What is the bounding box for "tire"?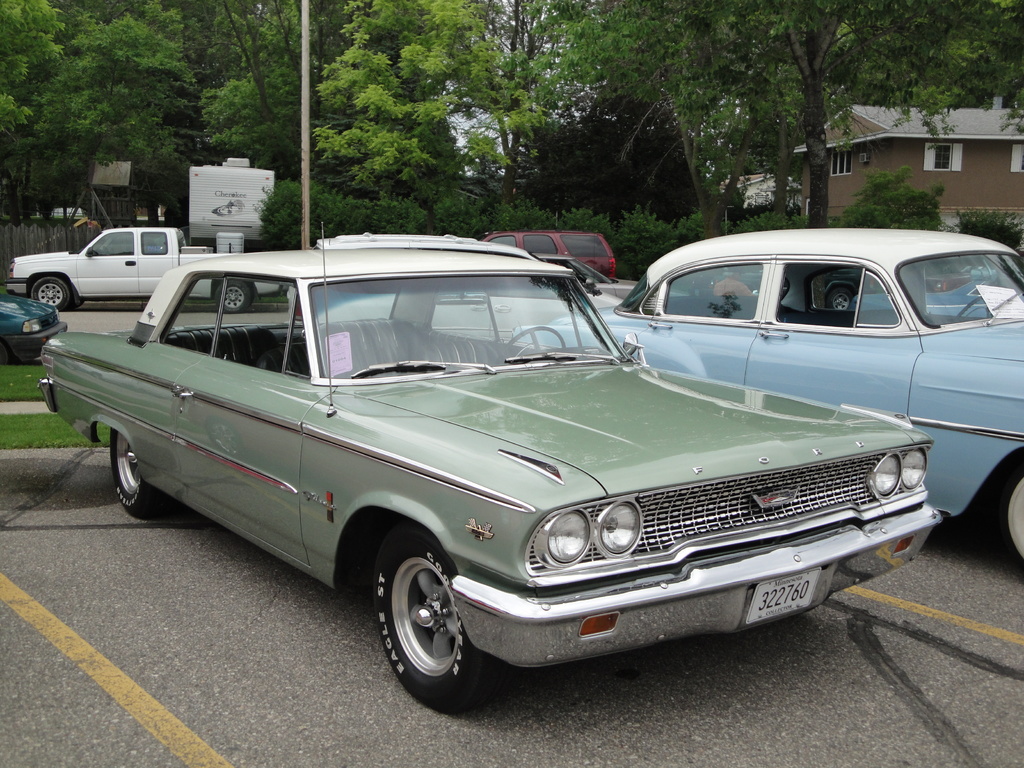
box(824, 282, 853, 317).
